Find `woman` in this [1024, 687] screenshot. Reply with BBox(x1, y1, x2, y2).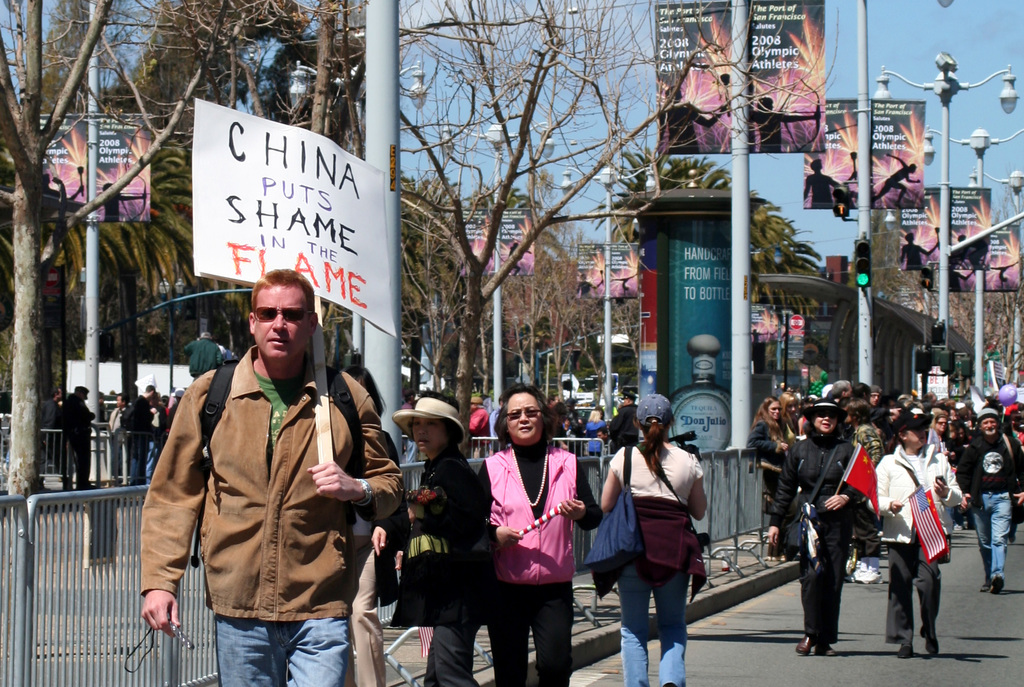
BBox(867, 412, 963, 654).
